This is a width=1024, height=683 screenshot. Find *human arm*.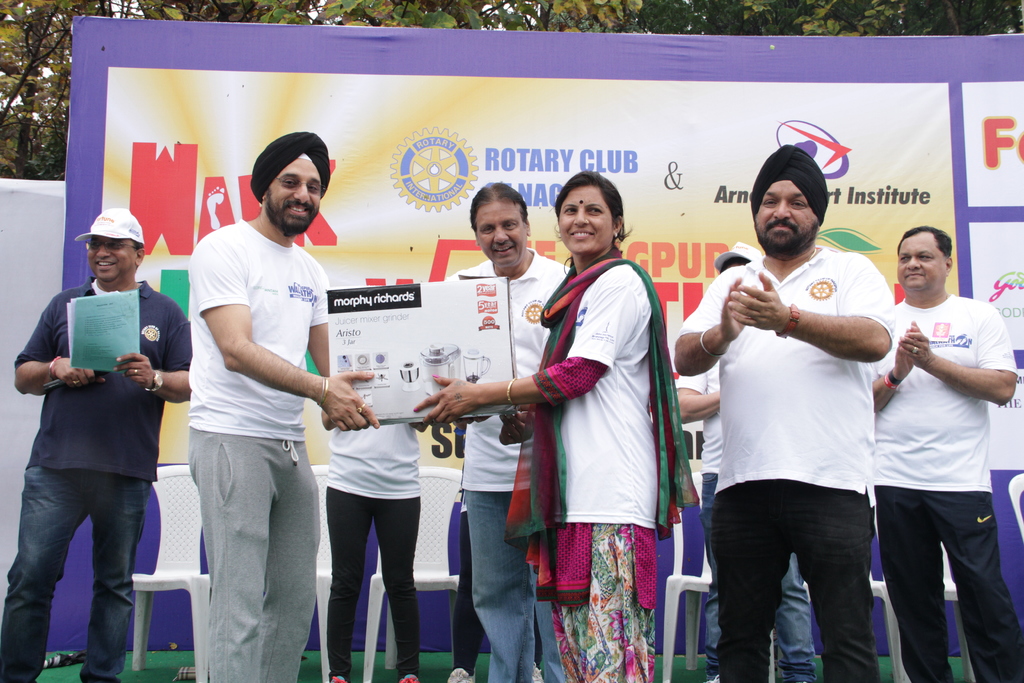
Bounding box: Rect(671, 367, 724, 431).
